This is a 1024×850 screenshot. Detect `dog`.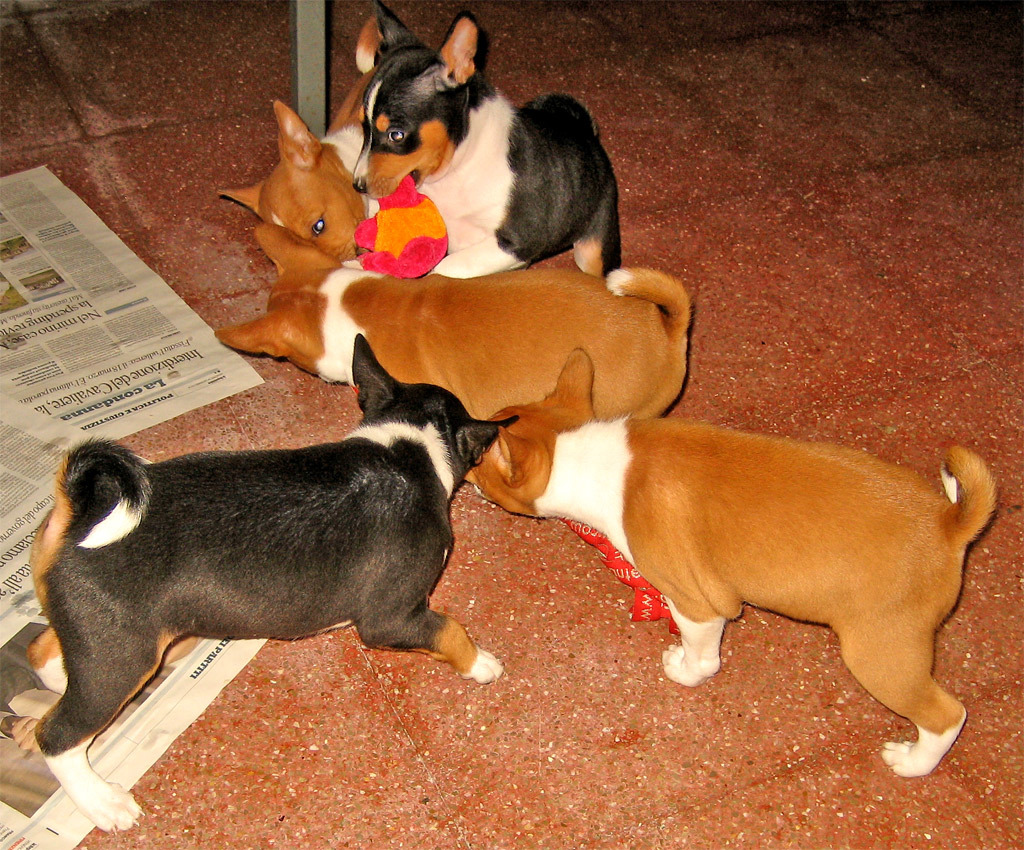
212:219:697:428.
